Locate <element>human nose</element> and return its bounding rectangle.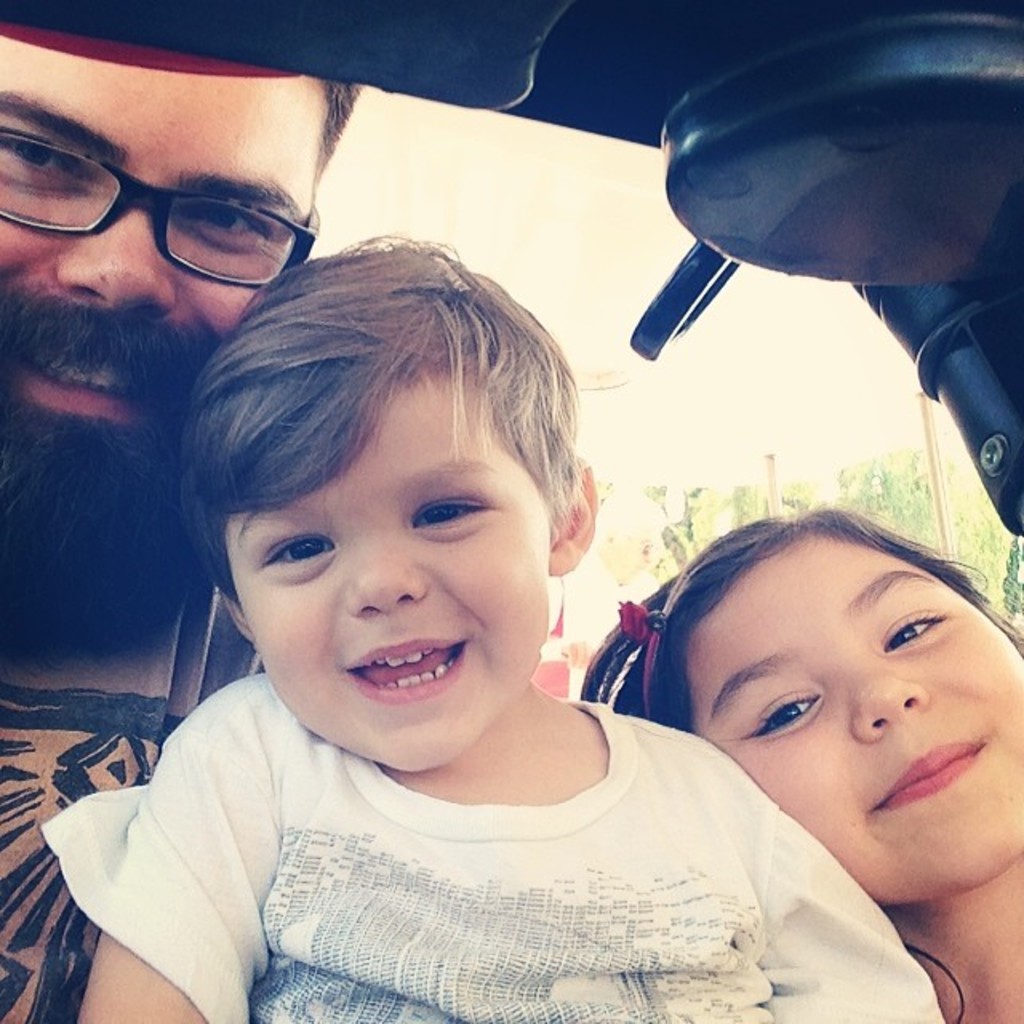
box(846, 666, 923, 739).
